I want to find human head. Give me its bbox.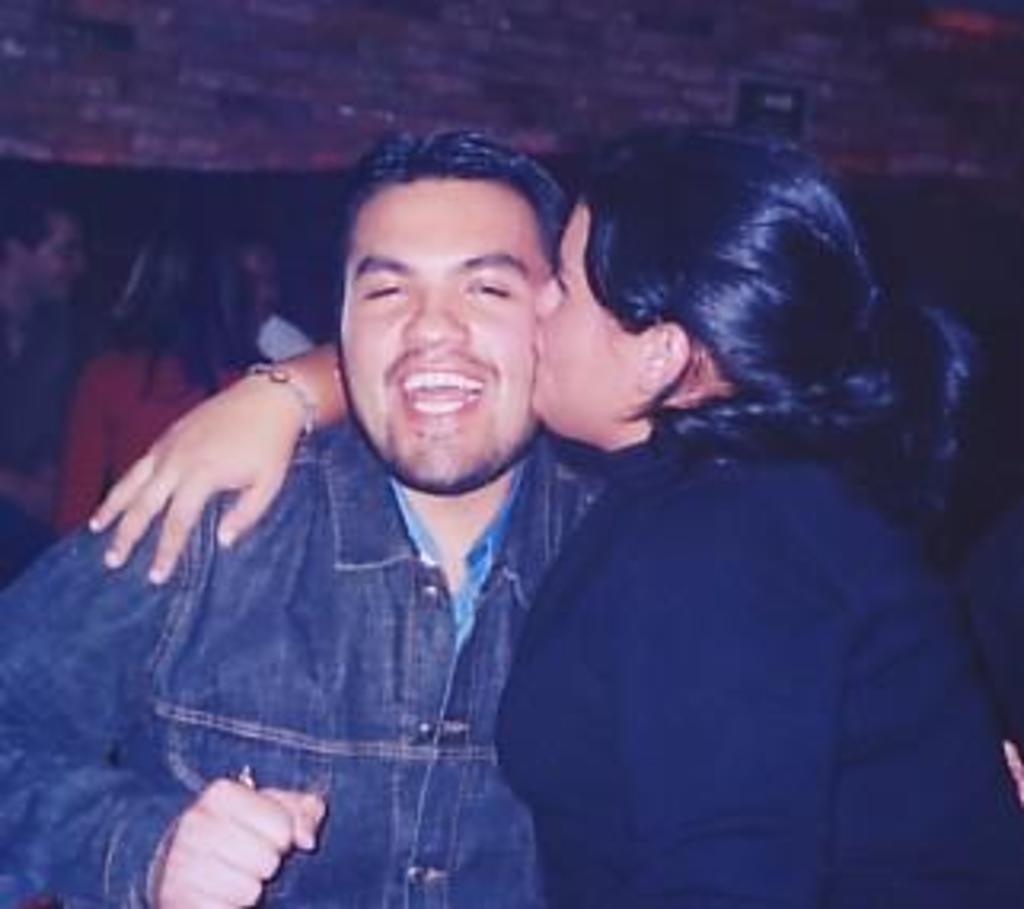
0:195:86:303.
